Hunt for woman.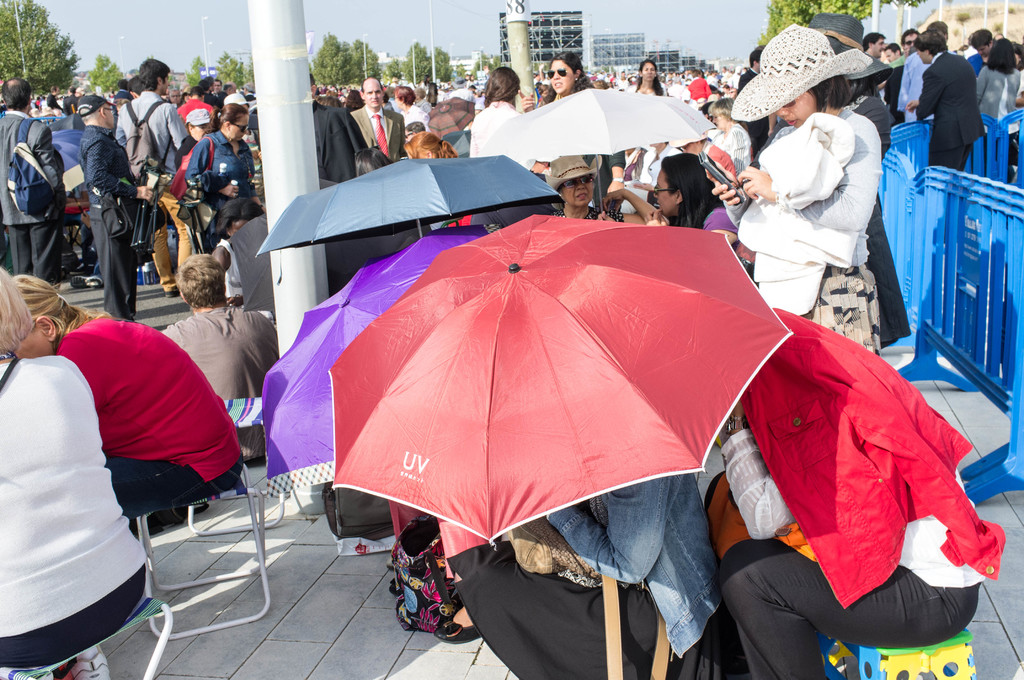
Hunted down at 627, 59, 668, 97.
